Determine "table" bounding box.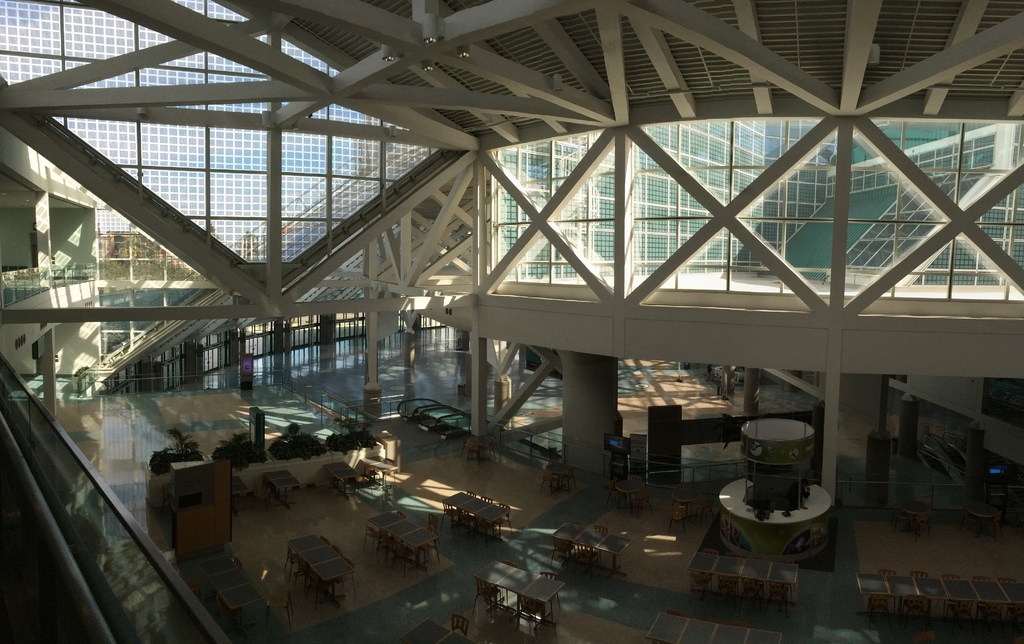
Determined: detection(614, 479, 647, 517).
